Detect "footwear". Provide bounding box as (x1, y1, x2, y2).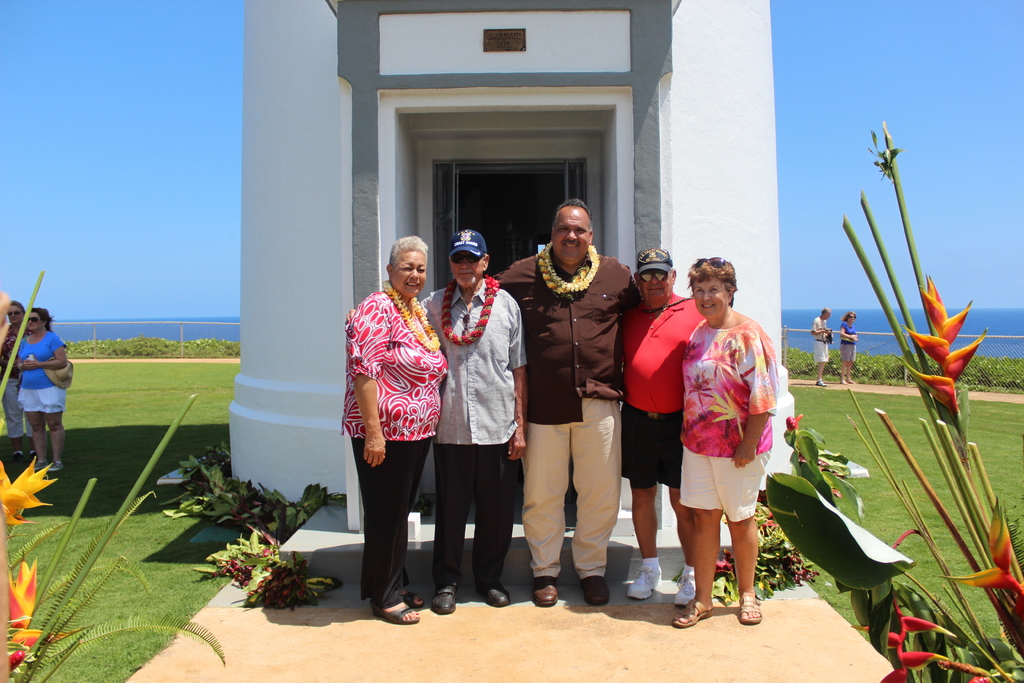
(433, 580, 455, 614).
